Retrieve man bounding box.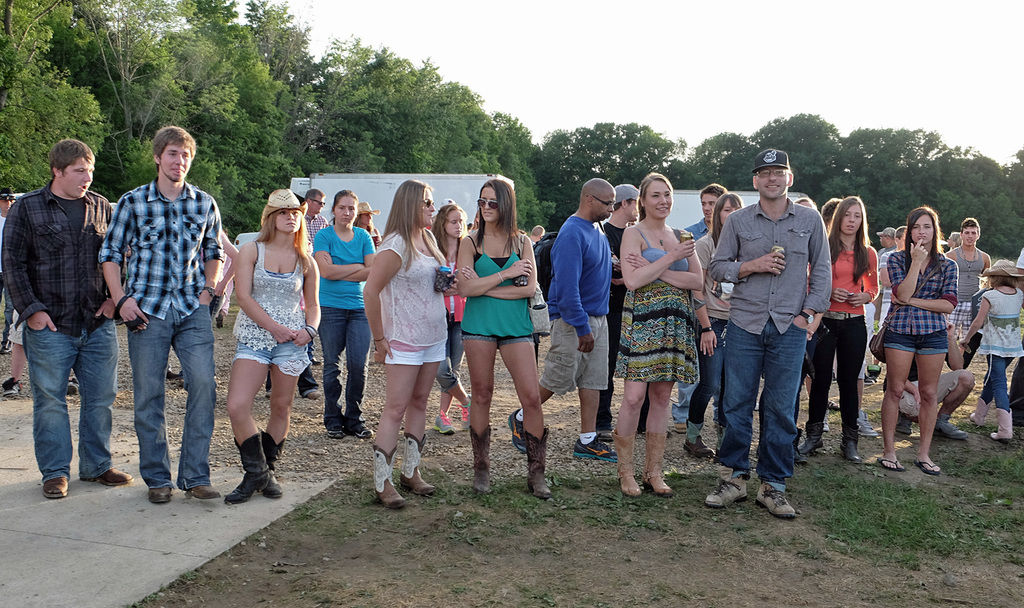
Bounding box: BBox(4, 128, 111, 490).
